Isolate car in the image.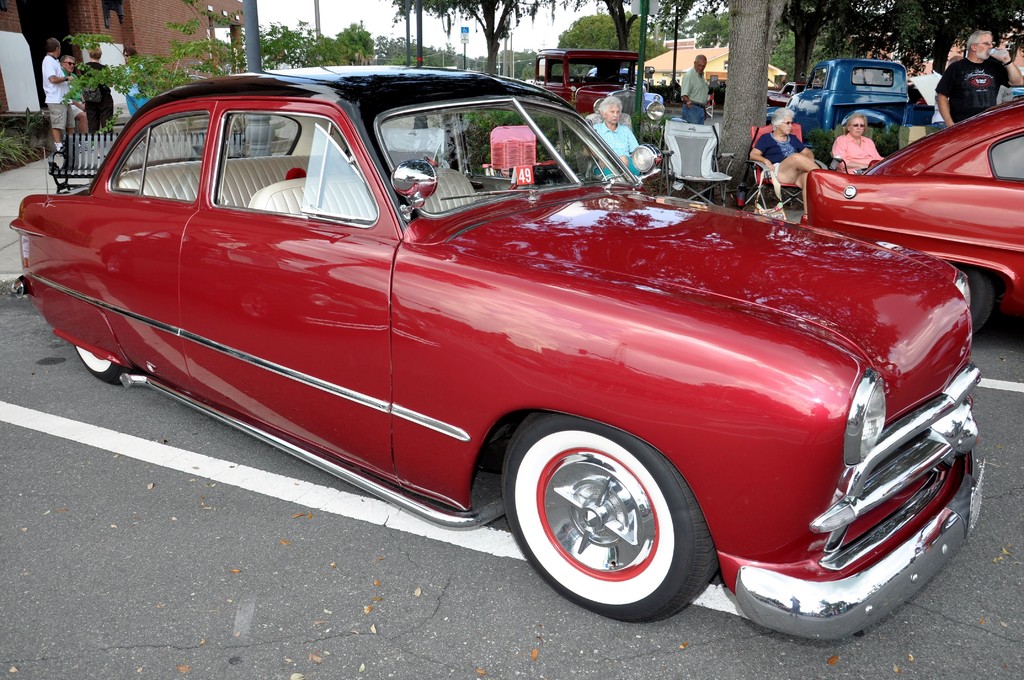
Isolated region: 794/106/1023/344.
